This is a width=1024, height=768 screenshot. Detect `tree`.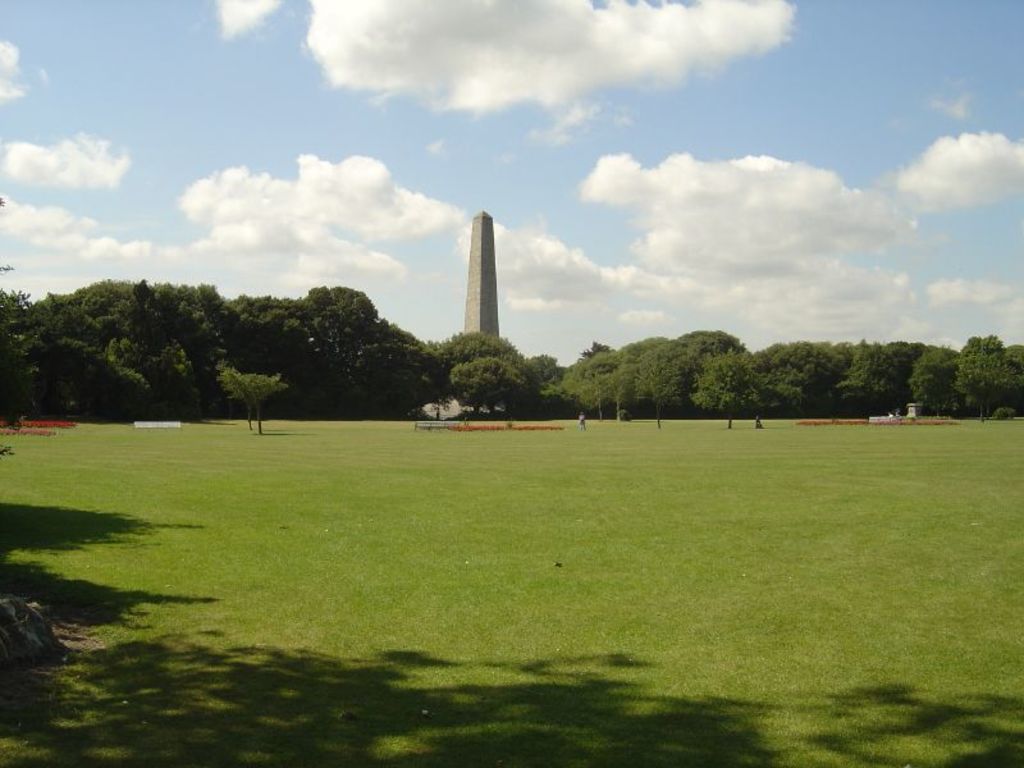
crop(925, 326, 1020, 407).
